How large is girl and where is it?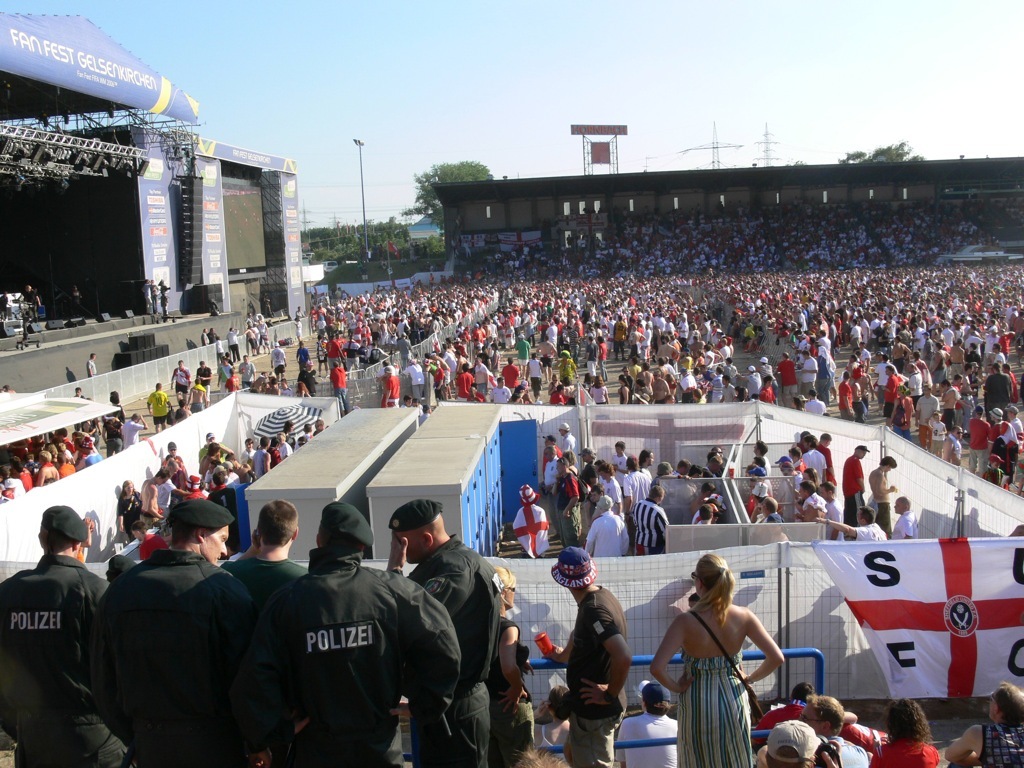
Bounding box: box=[647, 556, 782, 767].
